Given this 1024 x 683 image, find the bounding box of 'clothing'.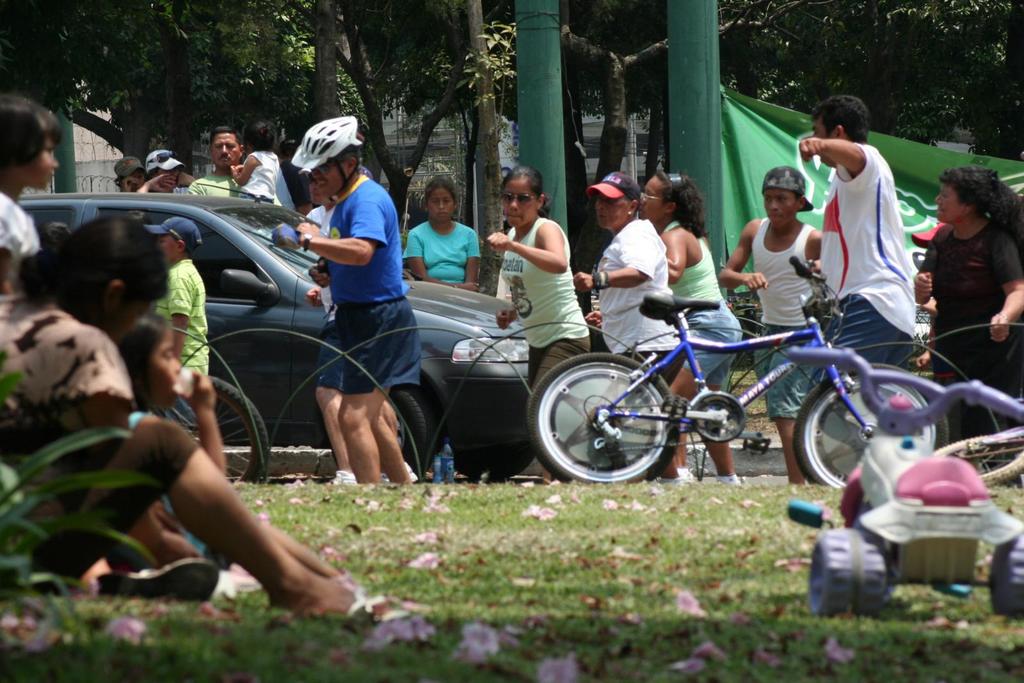
[x1=152, y1=257, x2=207, y2=443].
